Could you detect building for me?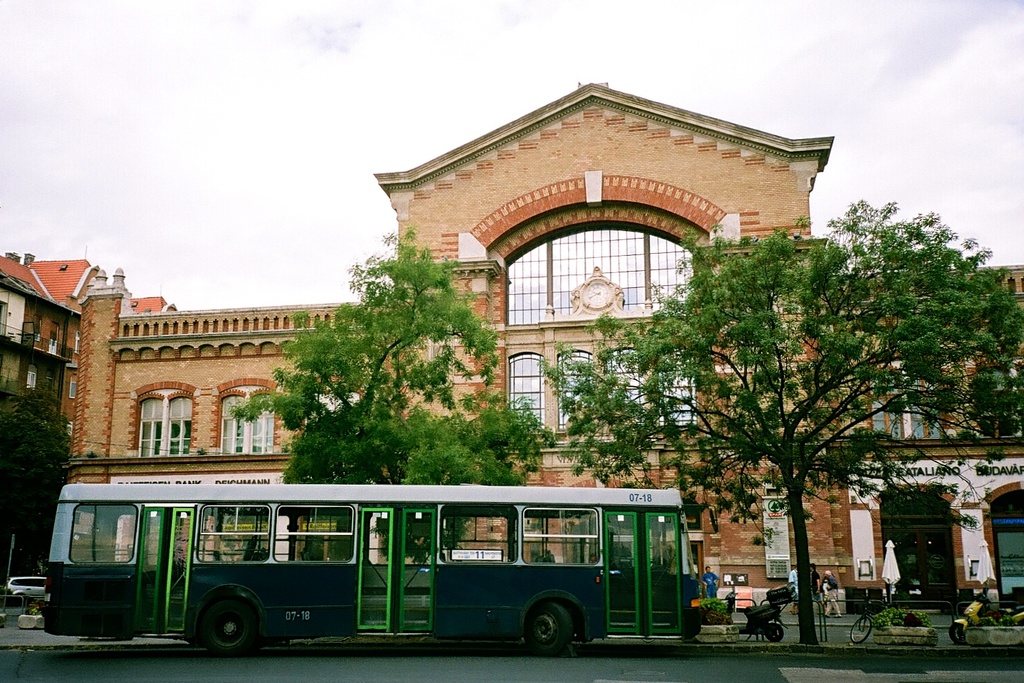
Detection result: <bbox>71, 74, 1022, 599</bbox>.
